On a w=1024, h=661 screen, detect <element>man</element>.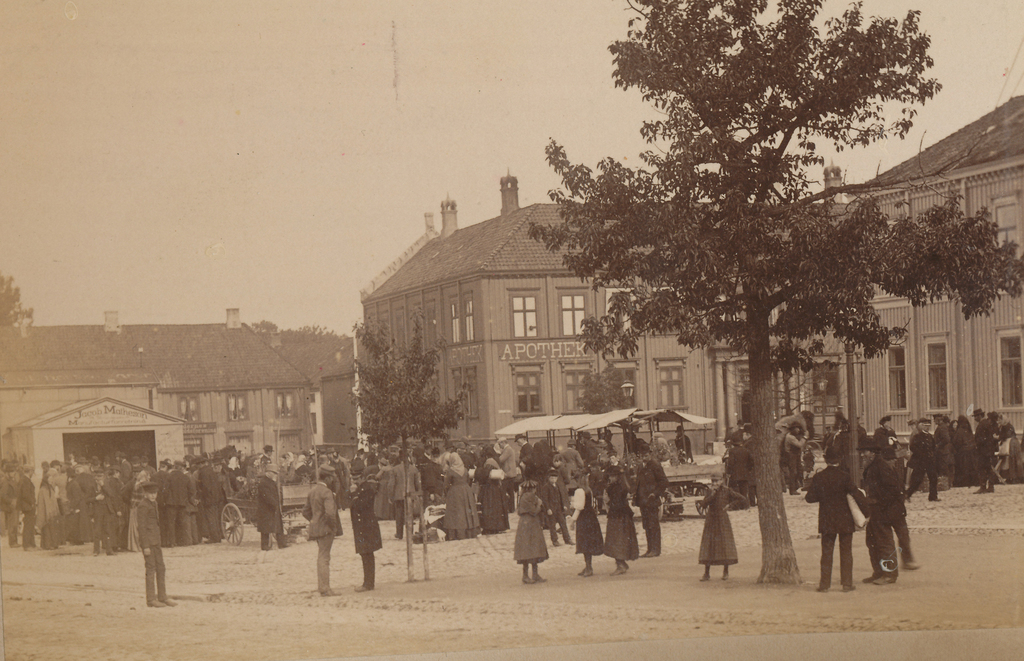
<region>414, 441, 434, 474</region>.
